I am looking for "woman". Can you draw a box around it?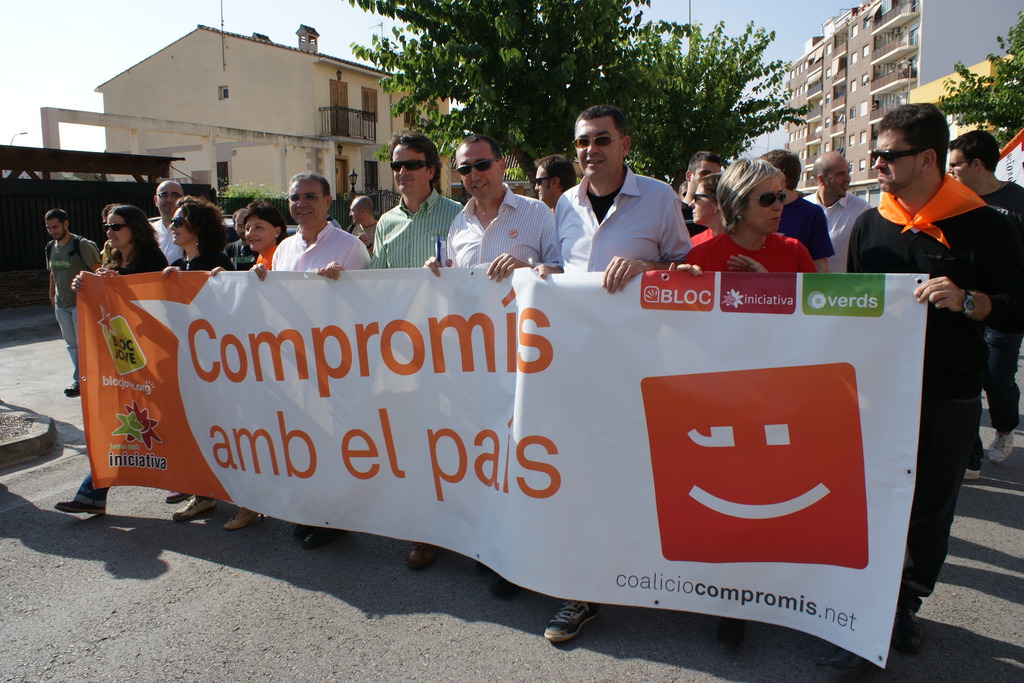
Sure, the bounding box is detection(54, 204, 218, 522).
